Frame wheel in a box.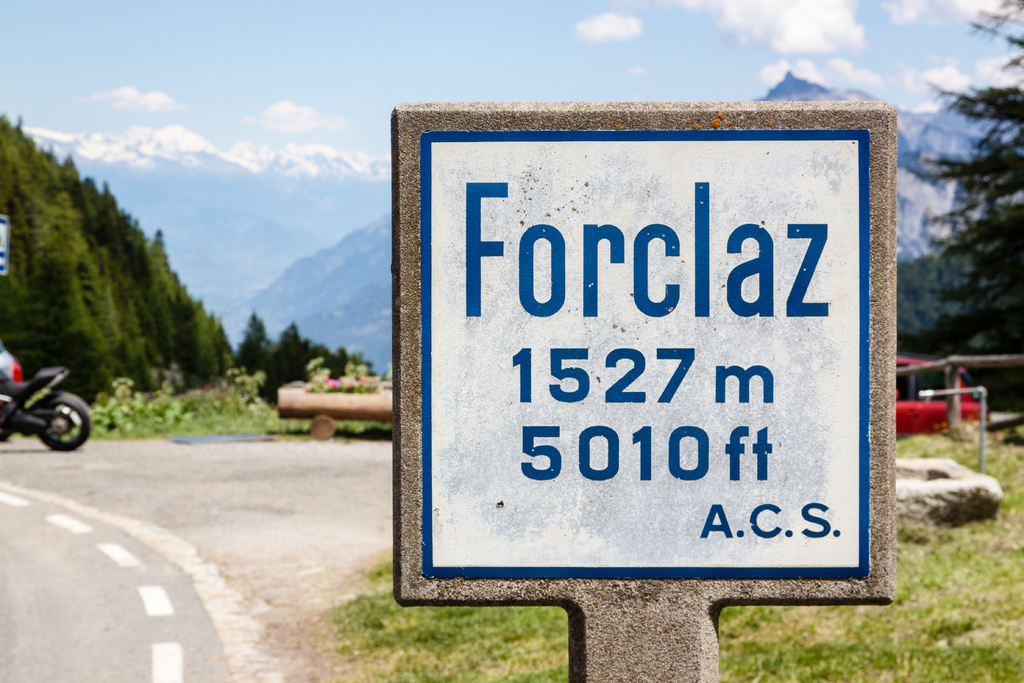
35 389 90 448.
